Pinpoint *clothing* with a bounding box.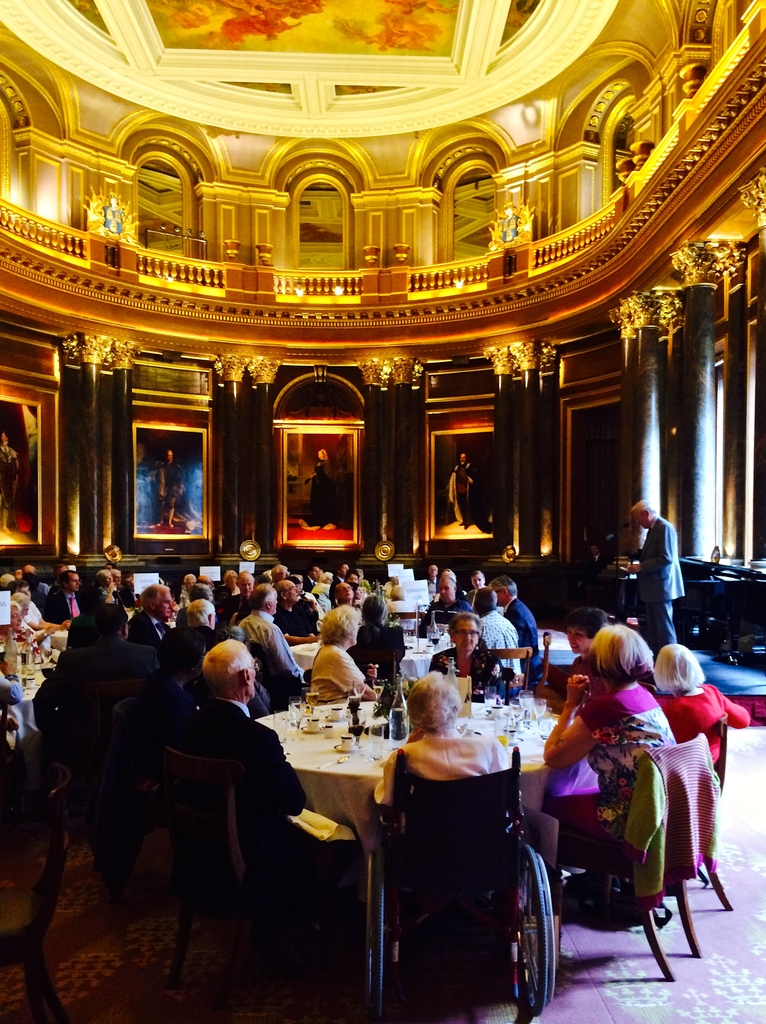
448,461,474,531.
